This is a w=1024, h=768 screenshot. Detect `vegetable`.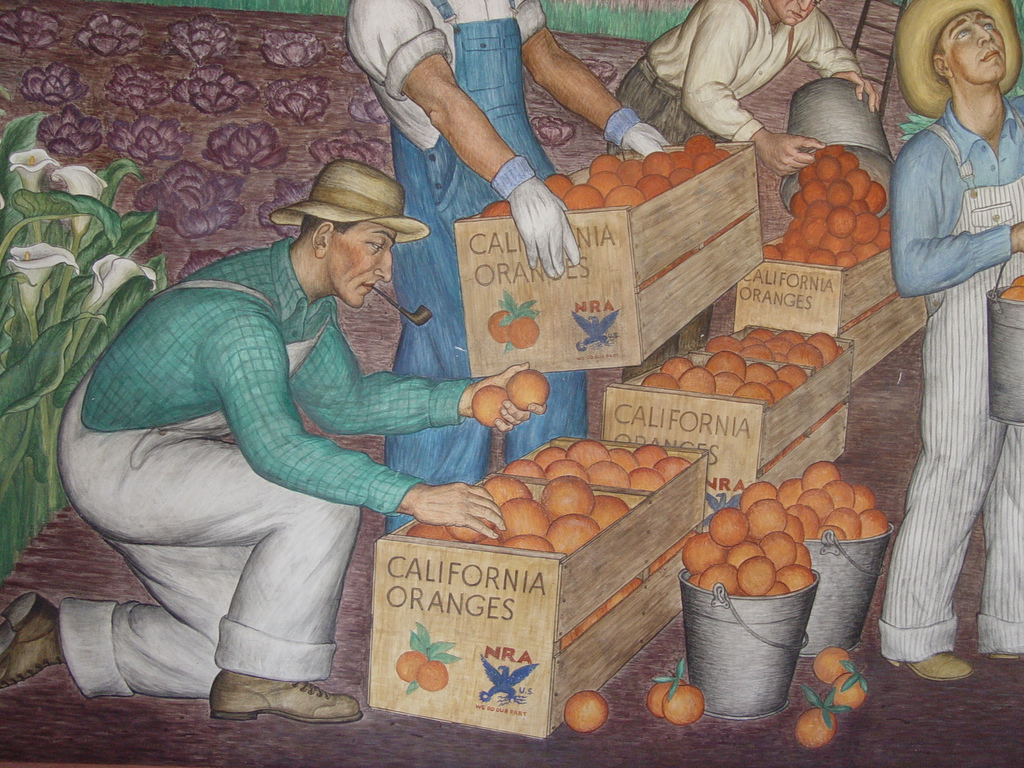
(489,310,510,342).
